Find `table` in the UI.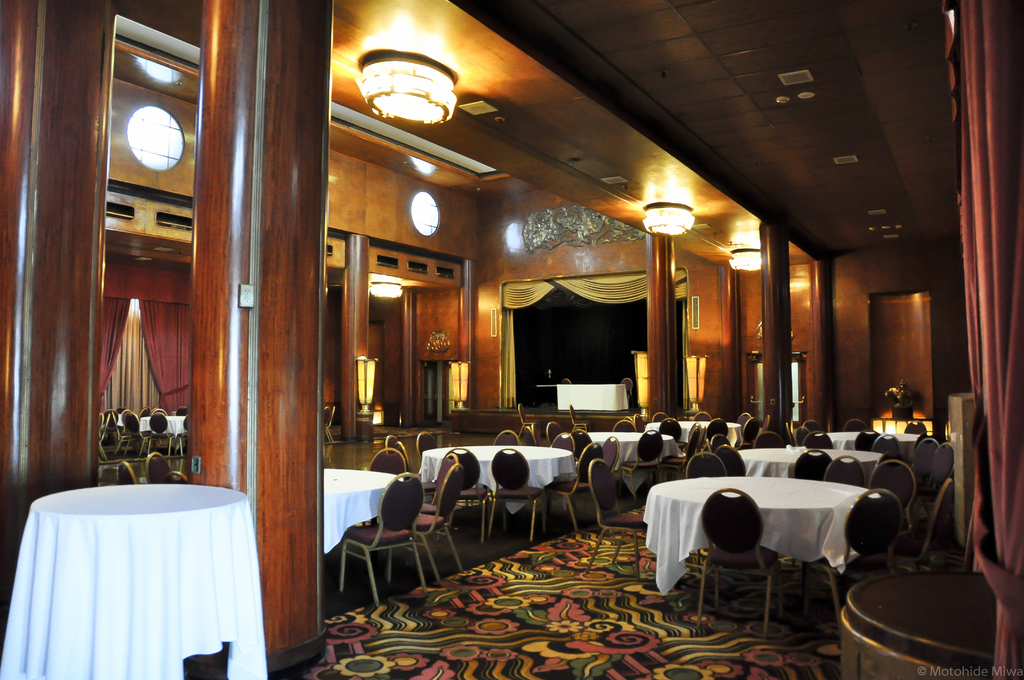
UI element at (x1=324, y1=468, x2=402, y2=553).
